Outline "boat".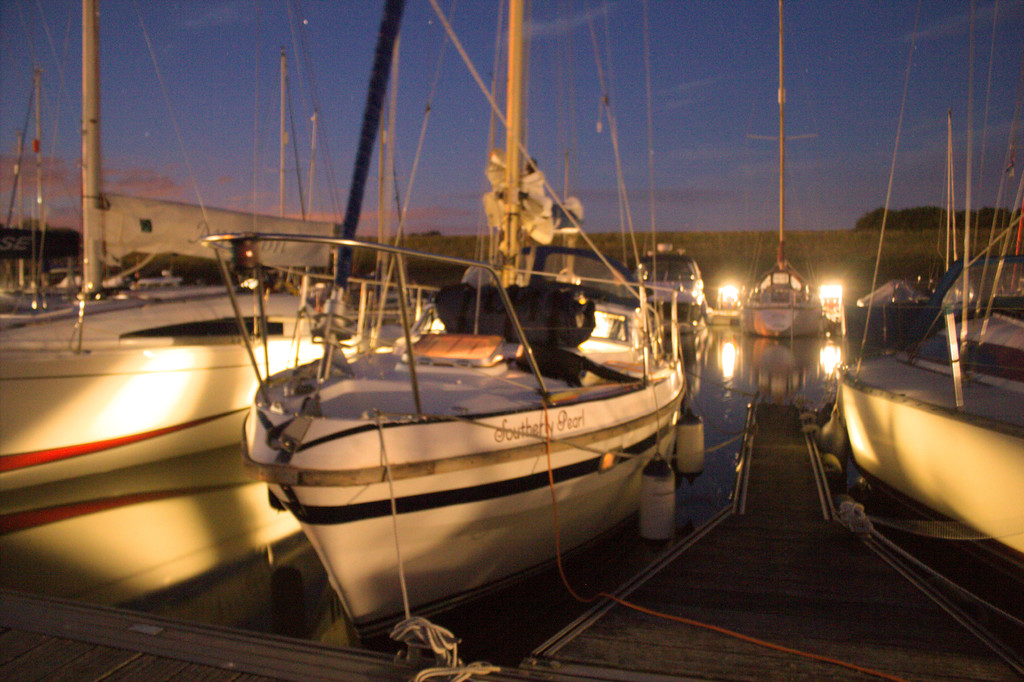
Outline: <region>0, 8, 330, 493</region>.
